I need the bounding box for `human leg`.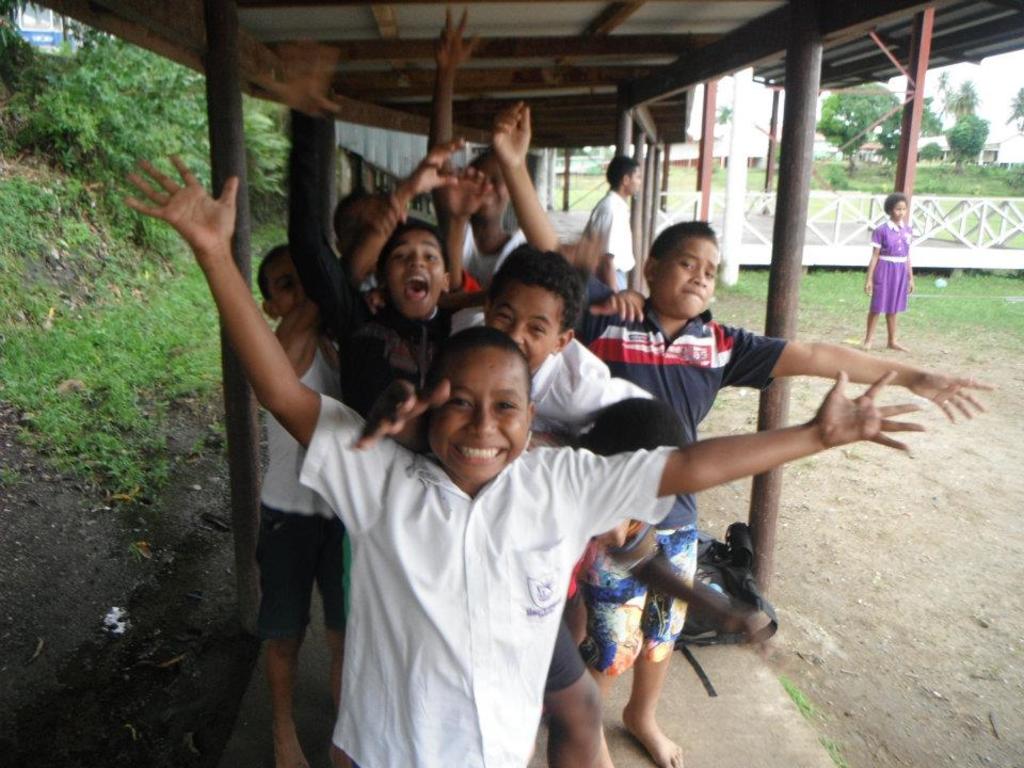
Here it is: x1=645 y1=541 x2=695 y2=764.
